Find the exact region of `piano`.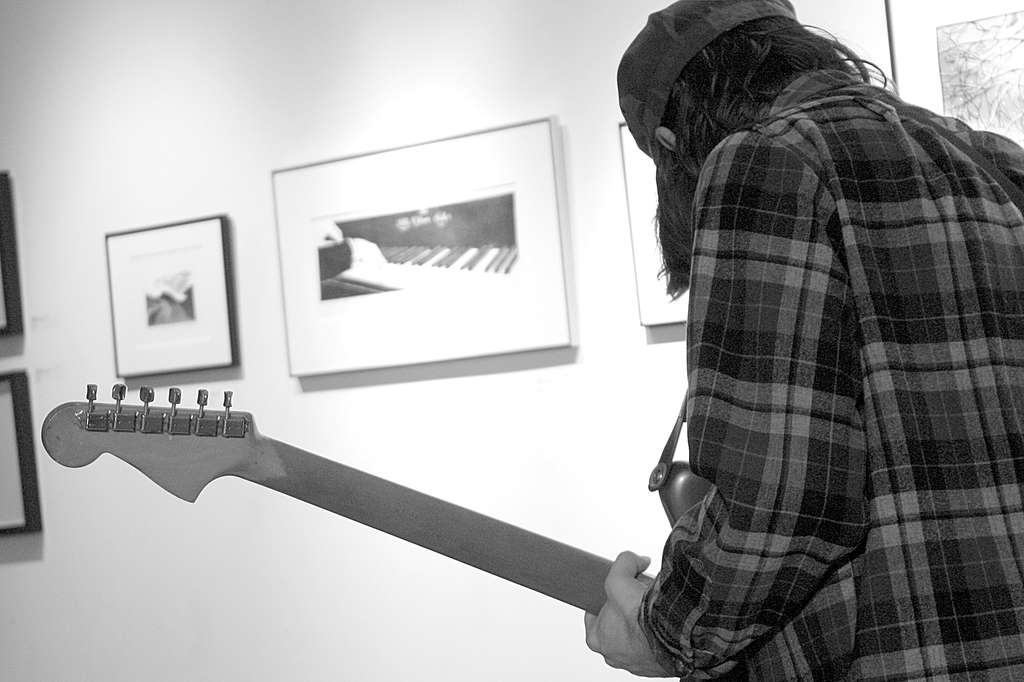
Exact region: [x1=316, y1=189, x2=524, y2=299].
